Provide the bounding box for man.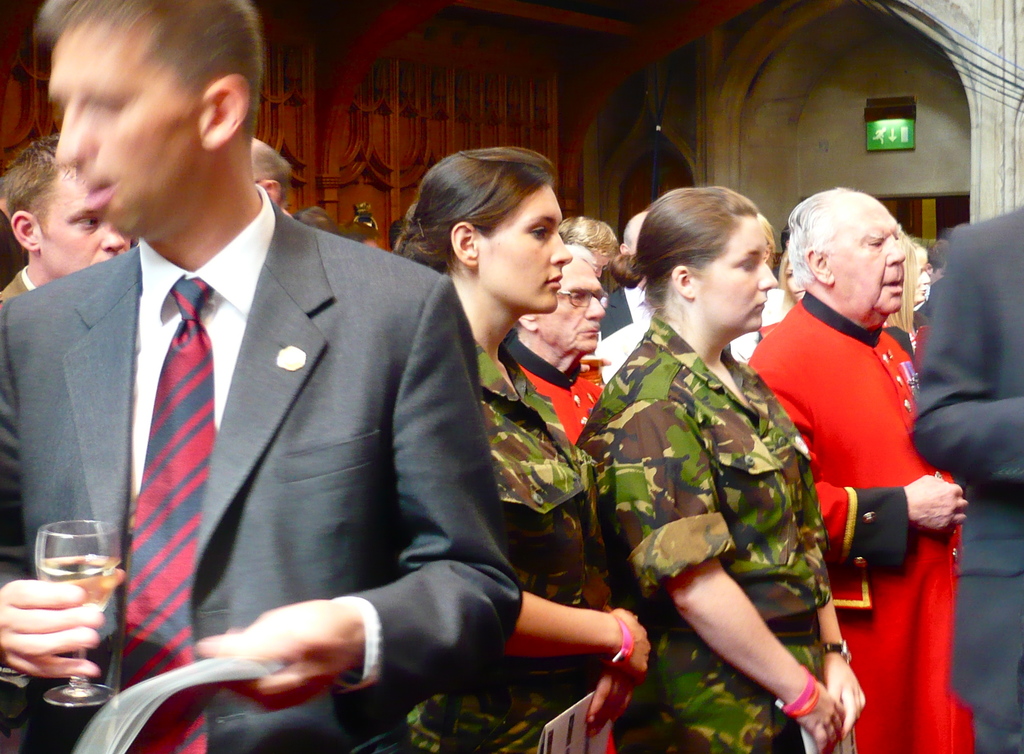
pyautogui.locateOnScreen(0, 133, 148, 312).
